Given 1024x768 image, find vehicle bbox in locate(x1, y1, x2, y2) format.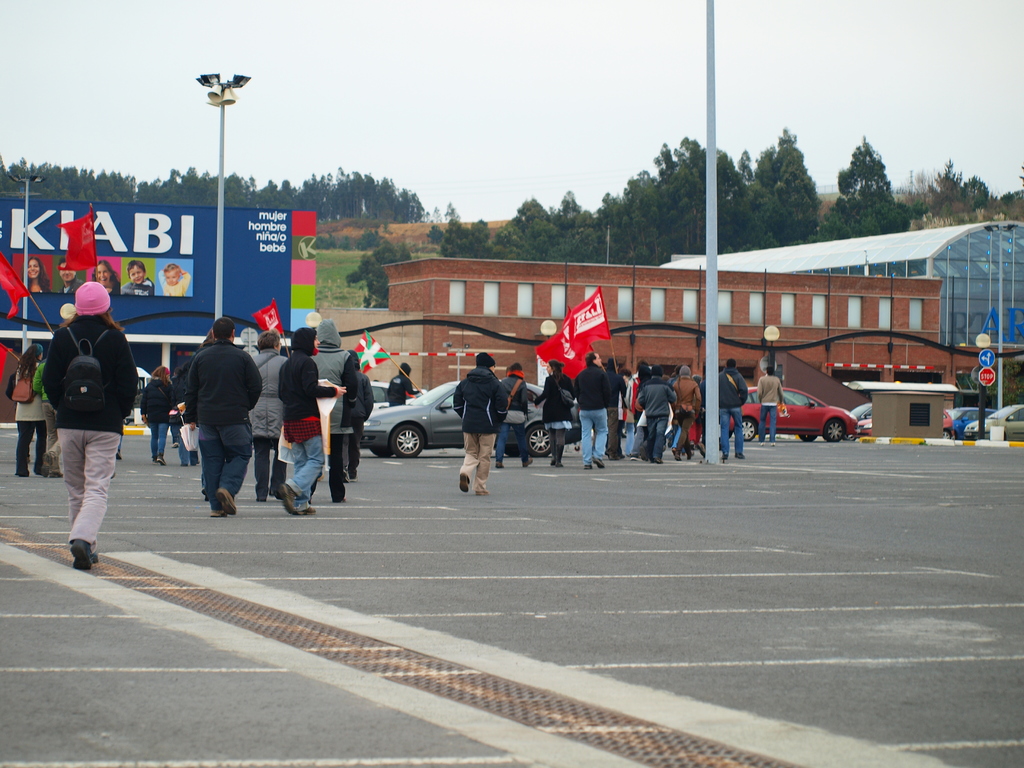
locate(944, 412, 955, 434).
